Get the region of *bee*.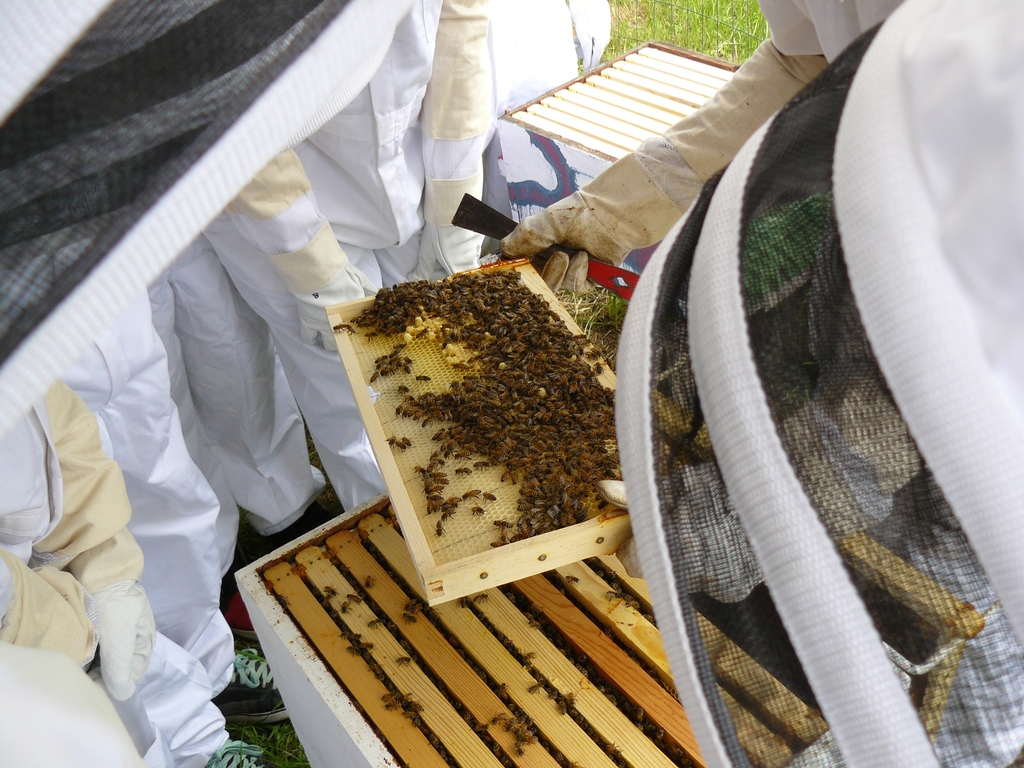
bbox(424, 500, 431, 512).
